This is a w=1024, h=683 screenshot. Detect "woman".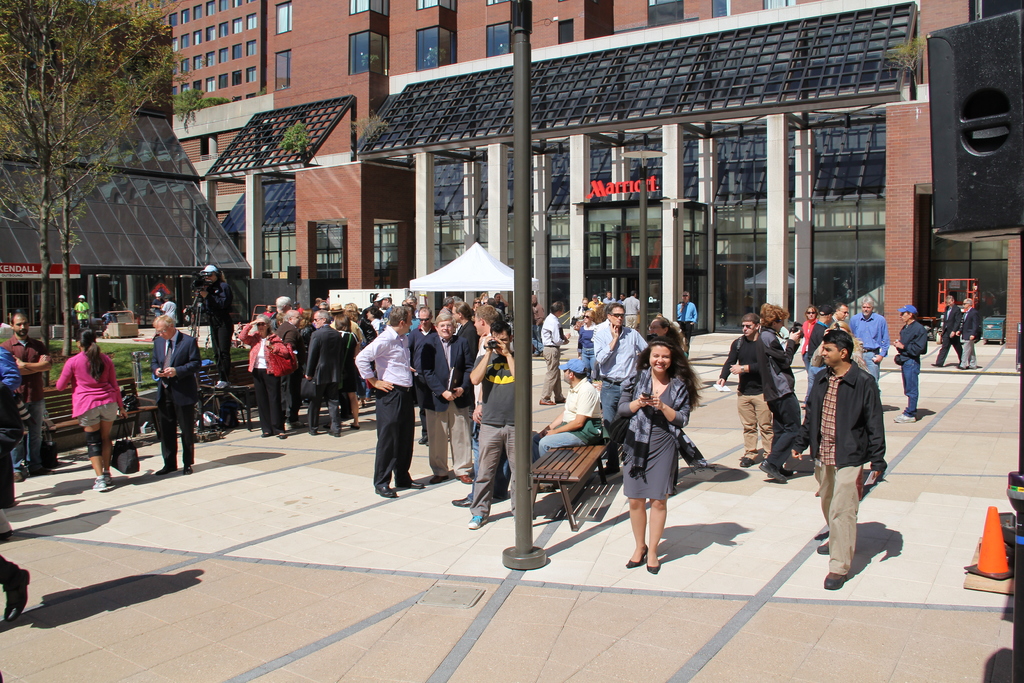
box(620, 331, 714, 578).
